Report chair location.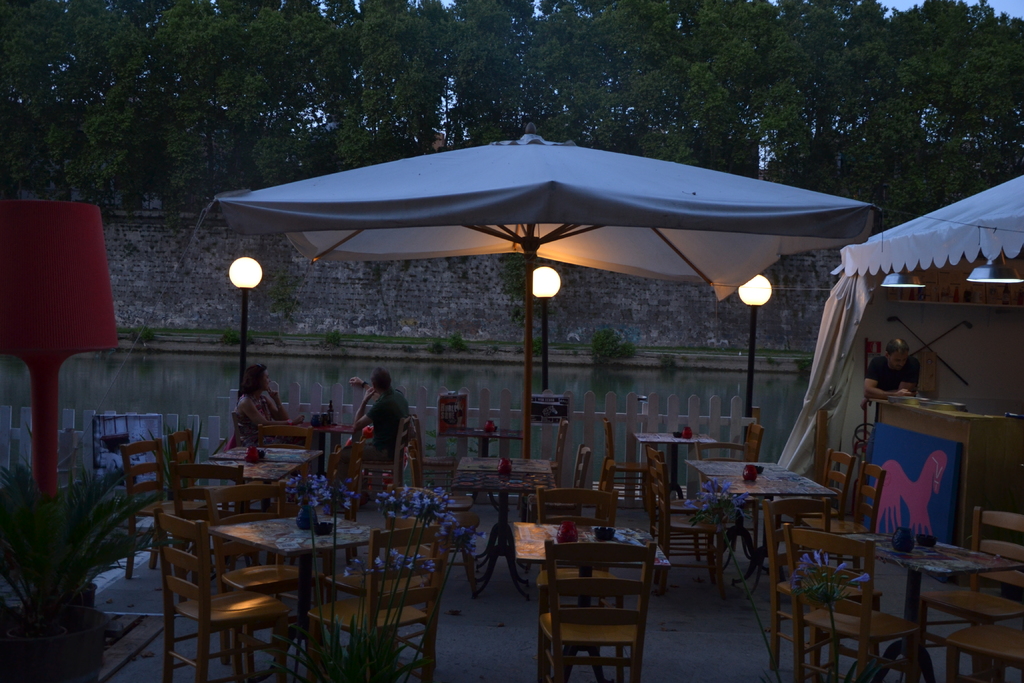
Report: x1=170, y1=465, x2=248, y2=489.
